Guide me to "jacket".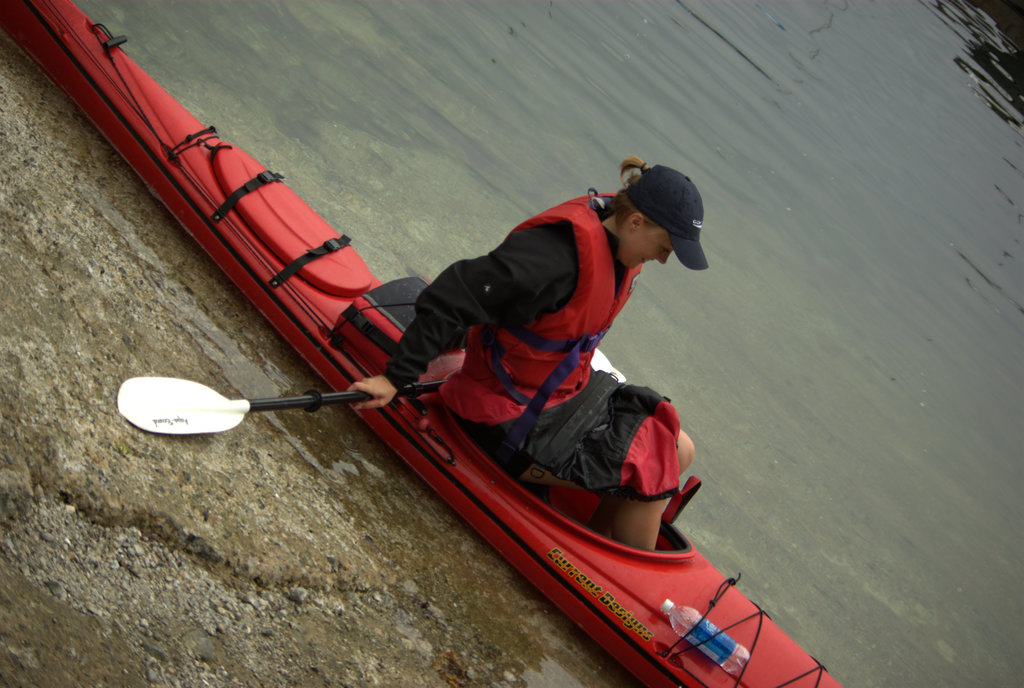
Guidance: [436,193,639,423].
